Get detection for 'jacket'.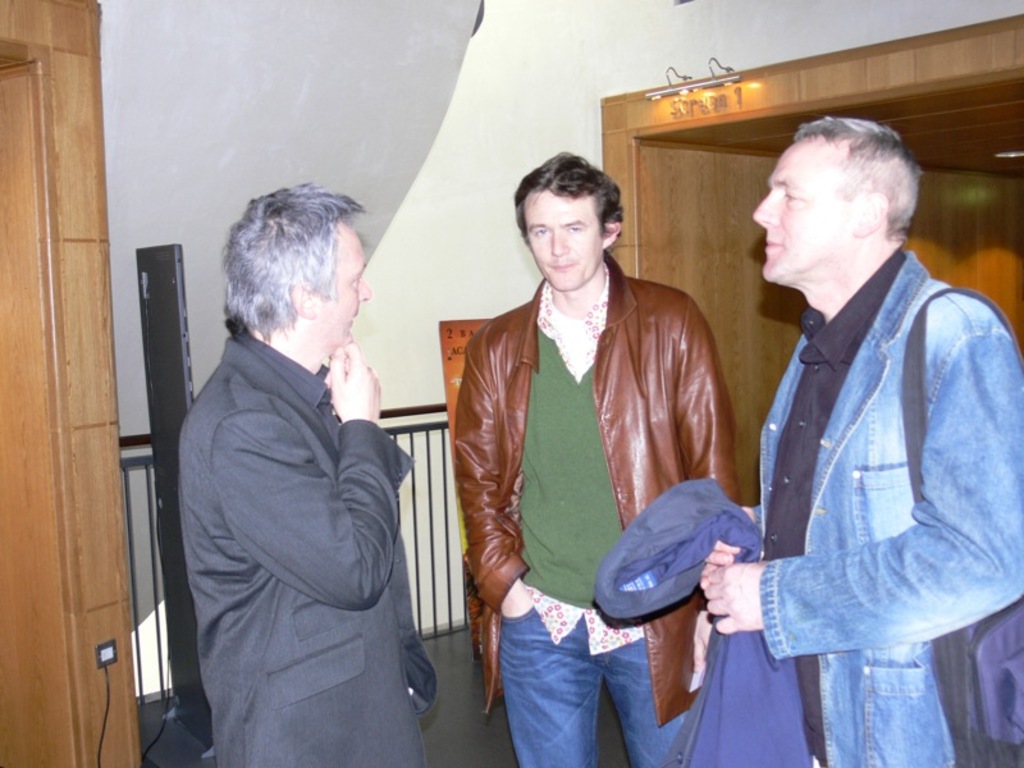
Detection: <region>179, 325, 440, 767</region>.
